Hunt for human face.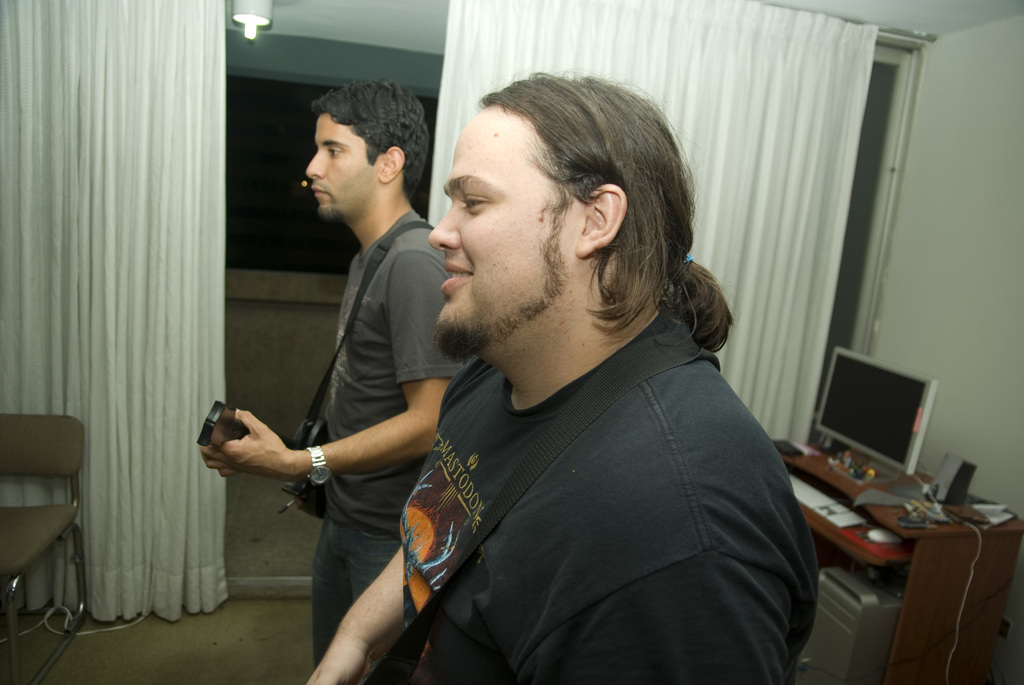
Hunted down at (430,106,579,347).
